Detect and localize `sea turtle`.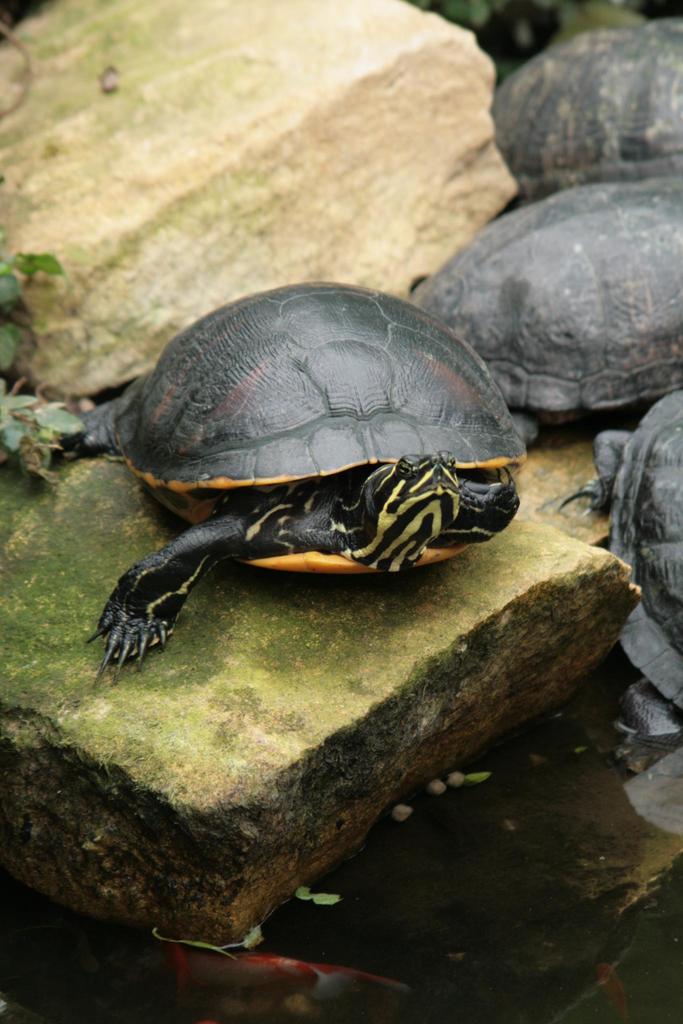
Localized at 554:392:682:739.
